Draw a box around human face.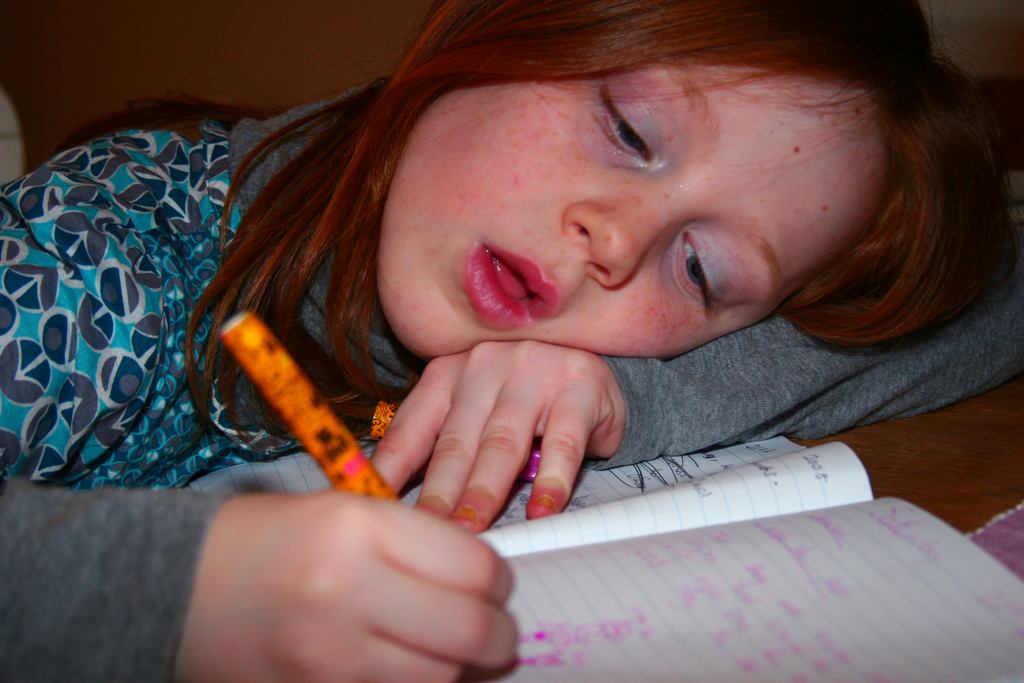
rect(374, 60, 886, 357).
